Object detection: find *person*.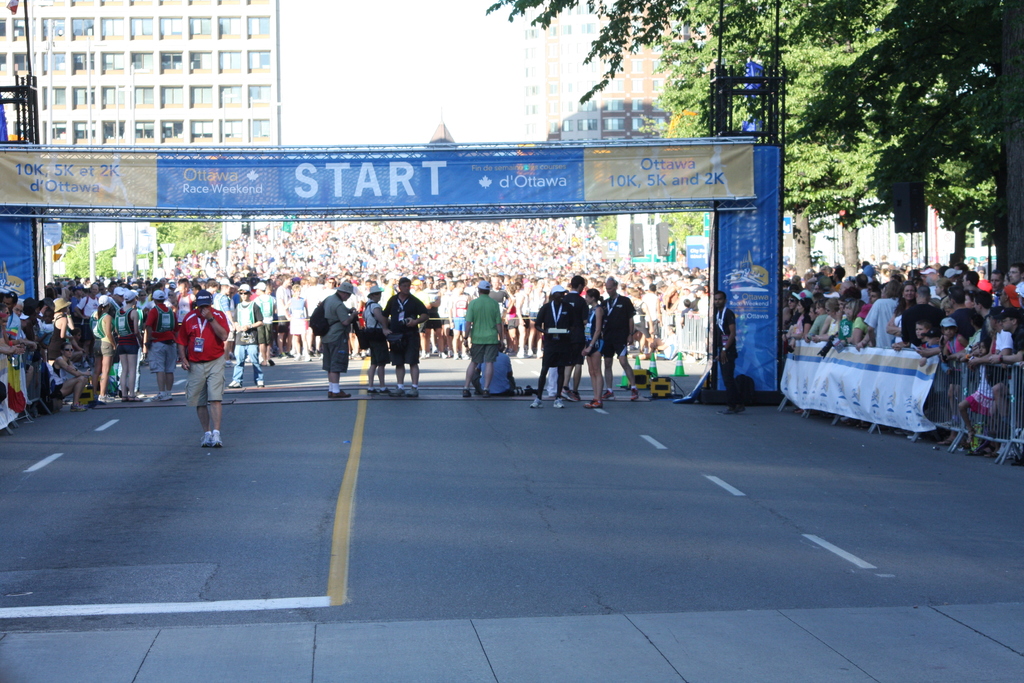
(465,283,507,398).
